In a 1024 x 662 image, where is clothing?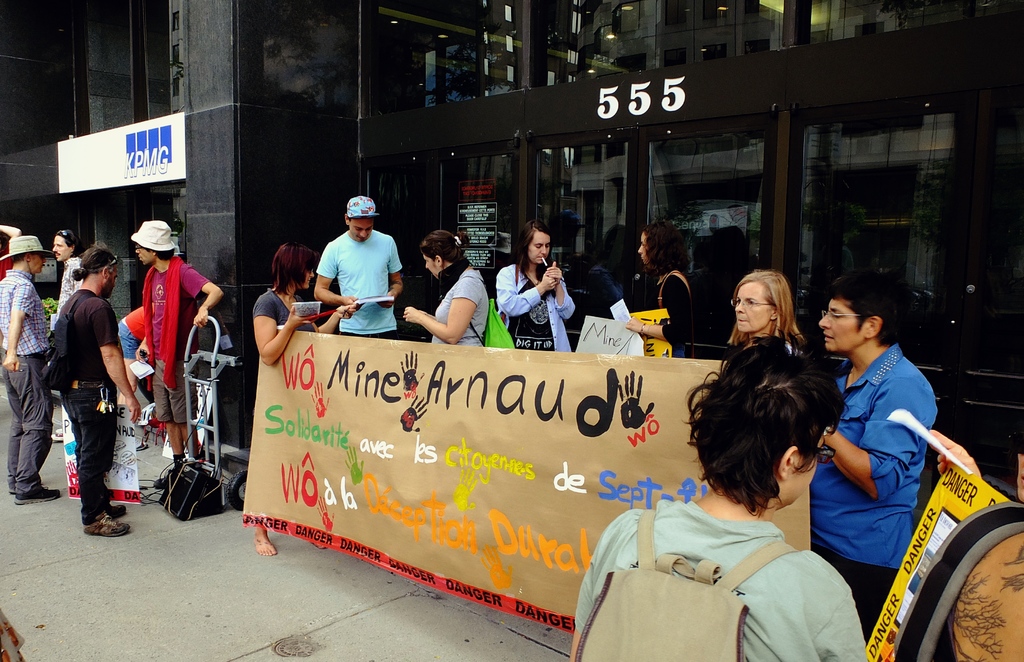
{"x1": 808, "y1": 345, "x2": 940, "y2": 638}.
